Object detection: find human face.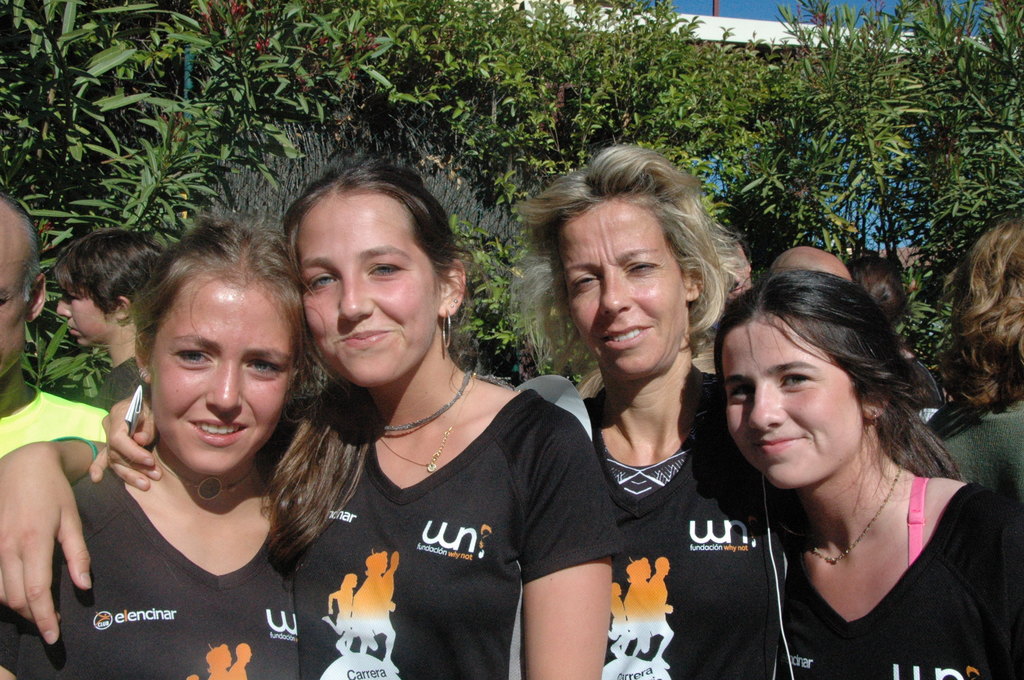
select_region(559, 200, 689, 380).
